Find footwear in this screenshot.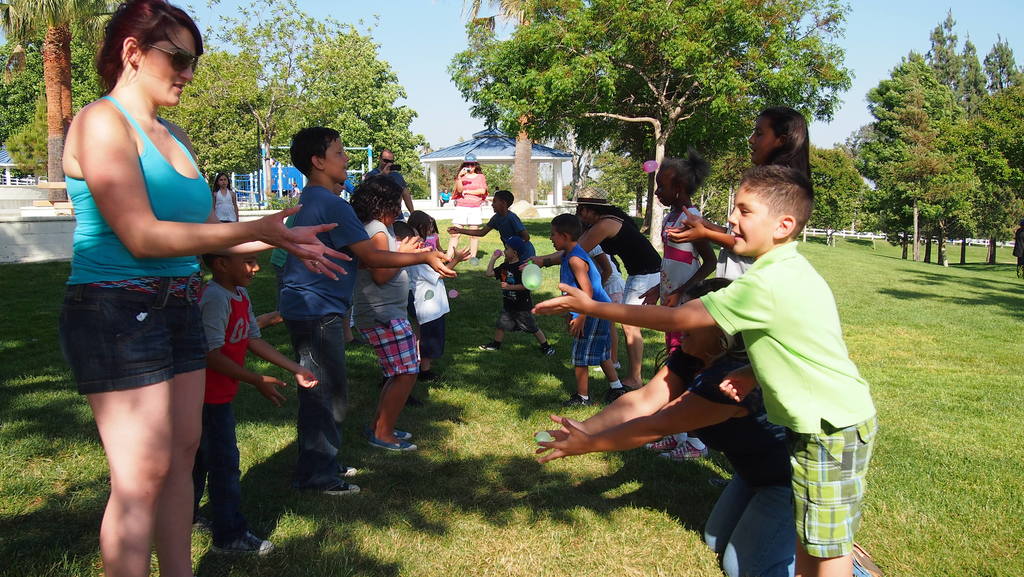
The bounding box for footwear is (x1=851, y1=540, x2=886, y2=576).
